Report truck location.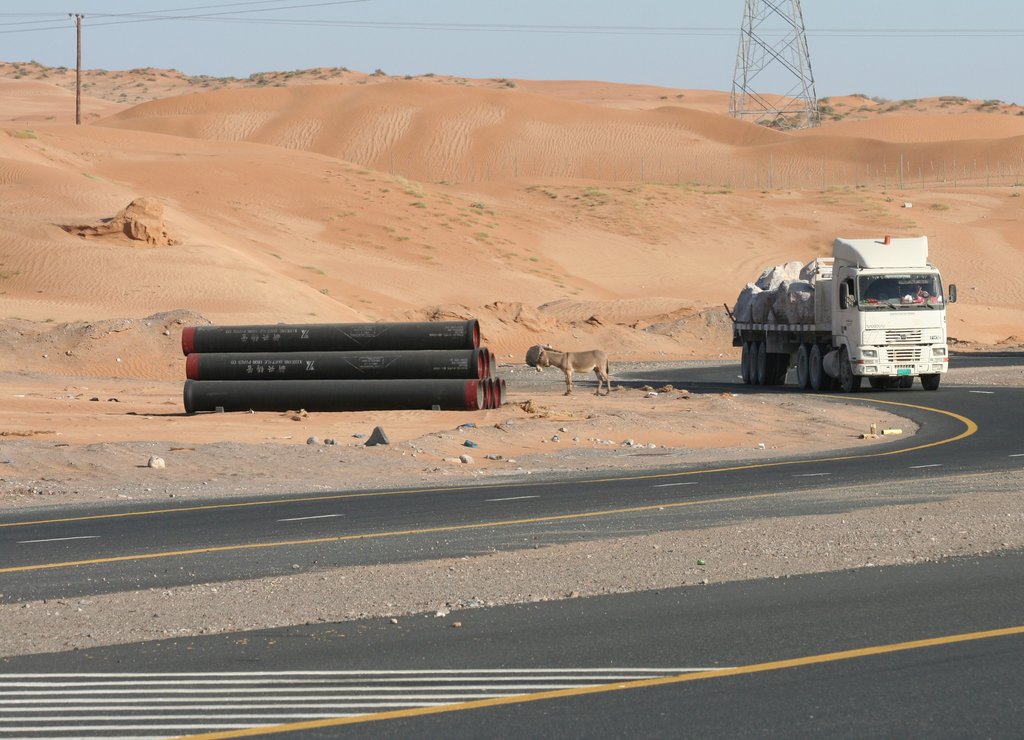
Report: box=[728, 233, 956, 396].
